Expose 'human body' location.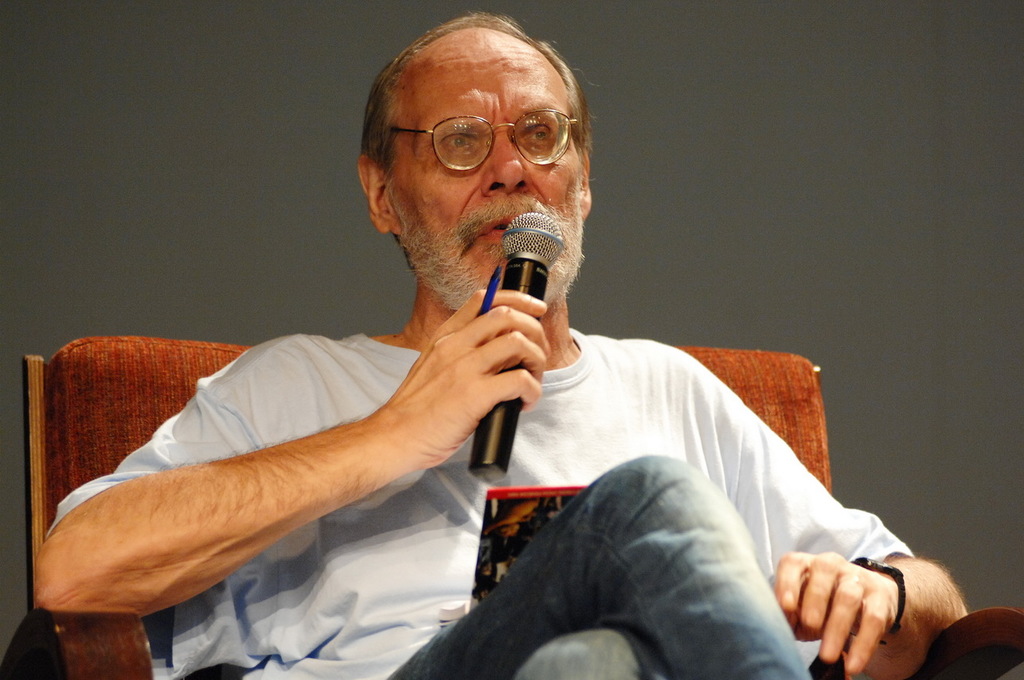
Exposed at 33 4 971 679.
